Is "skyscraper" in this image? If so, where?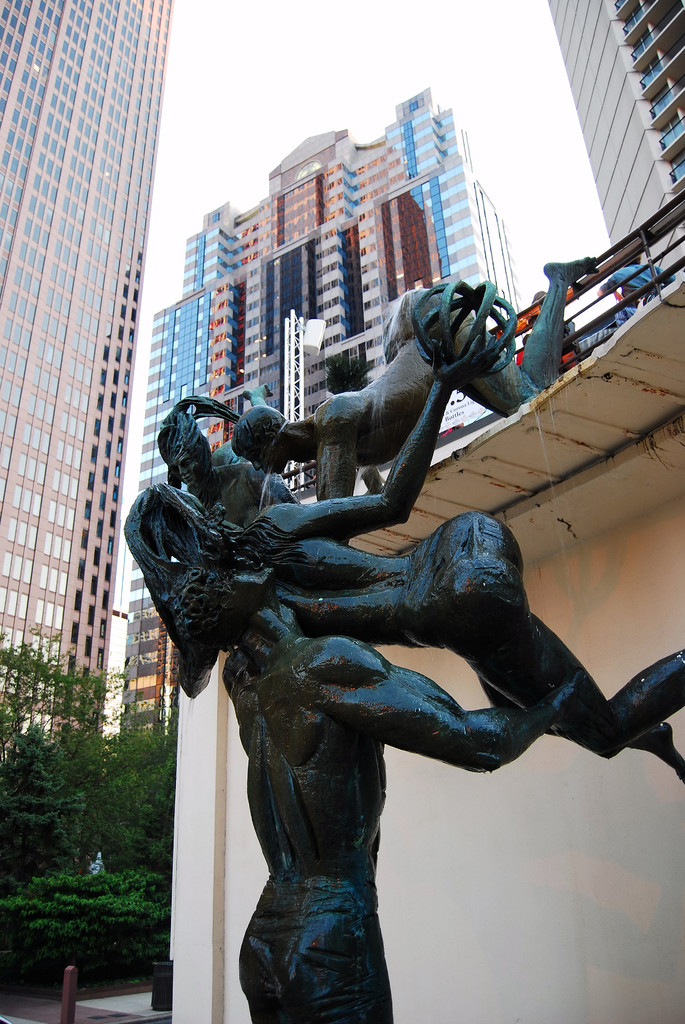
Yes, at 117, 80, 519, 738.
